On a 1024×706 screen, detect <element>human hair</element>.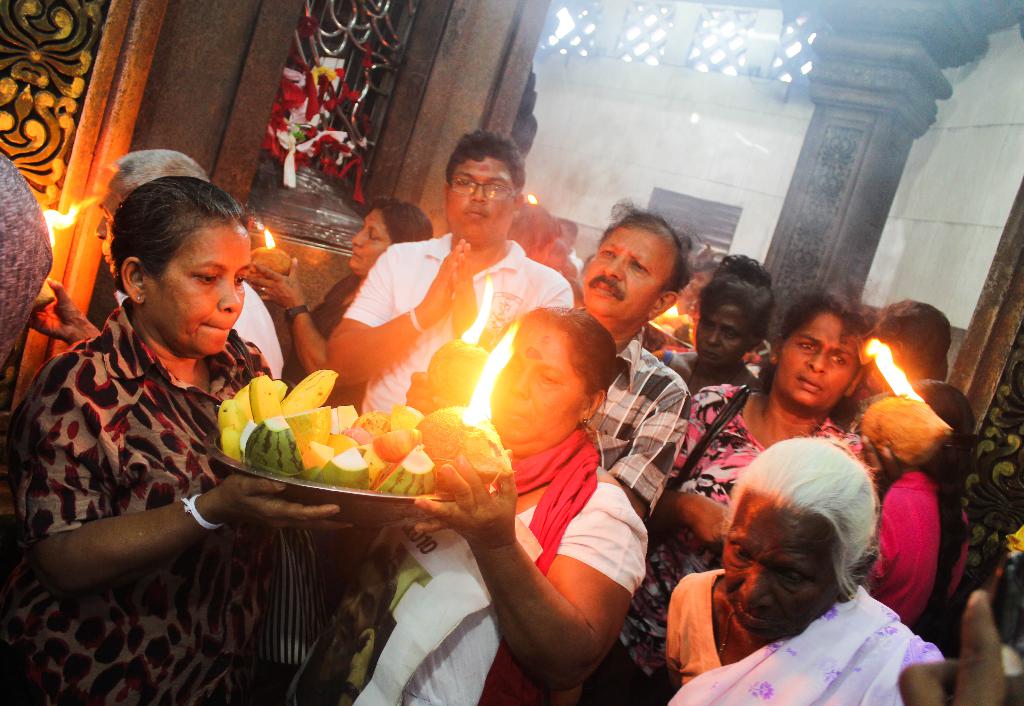
(x1=870, y1=294, x2=954, y2=381).
